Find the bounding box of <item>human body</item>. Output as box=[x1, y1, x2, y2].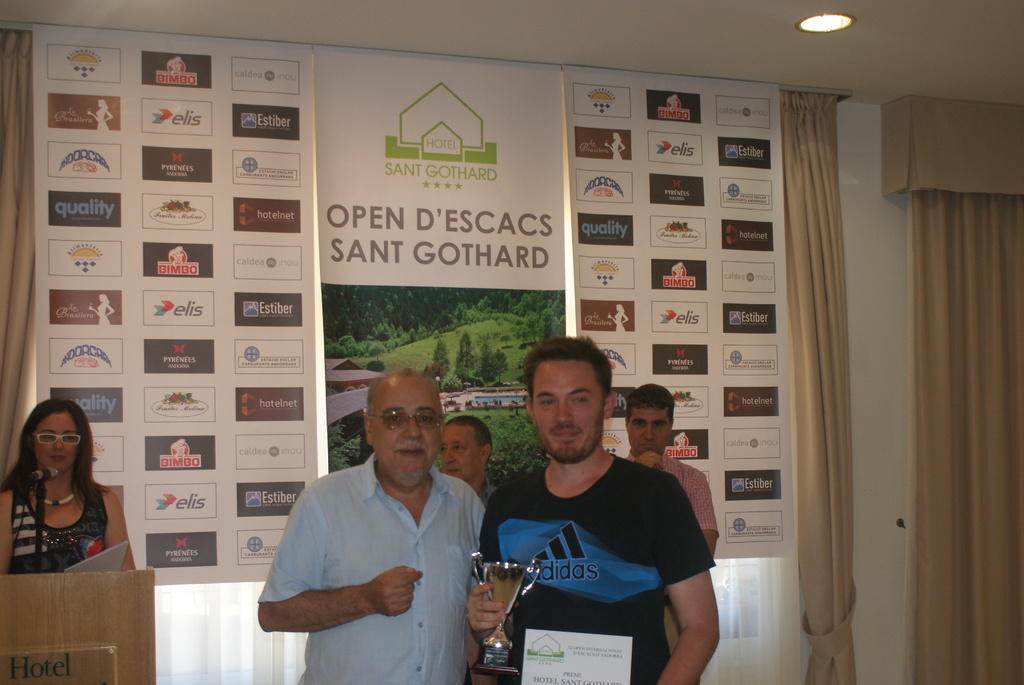
box=[463, 323, 726, 684].
